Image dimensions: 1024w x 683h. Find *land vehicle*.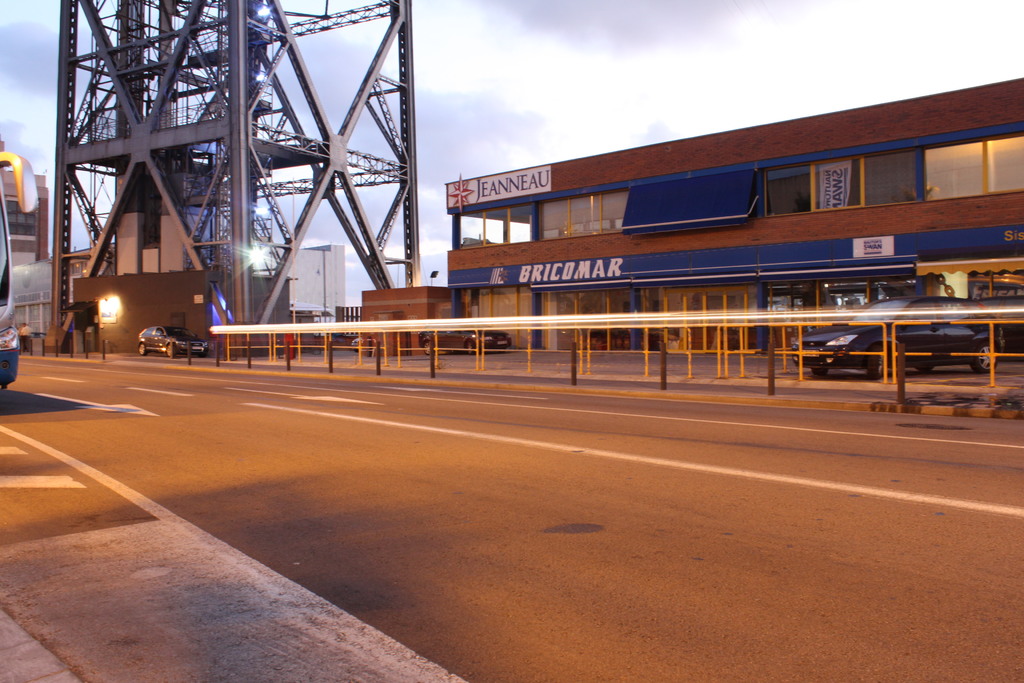
BBox(351, 334, 376, 357).
